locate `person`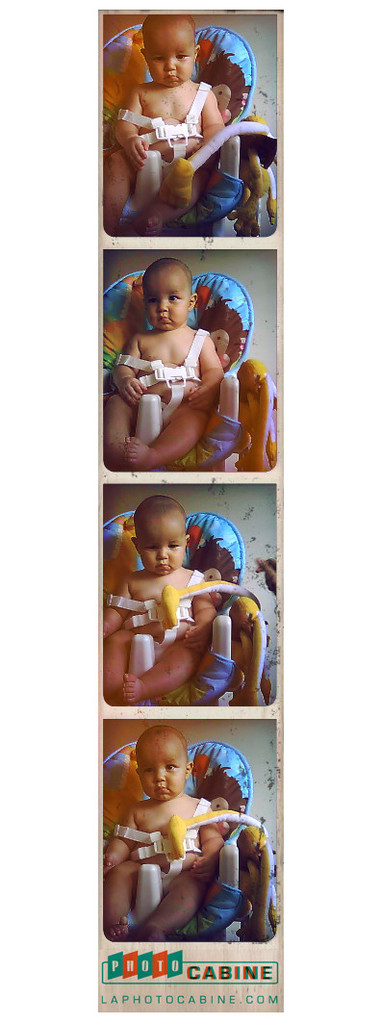
(x1=95, y1=489, x2=214, y2=705)
